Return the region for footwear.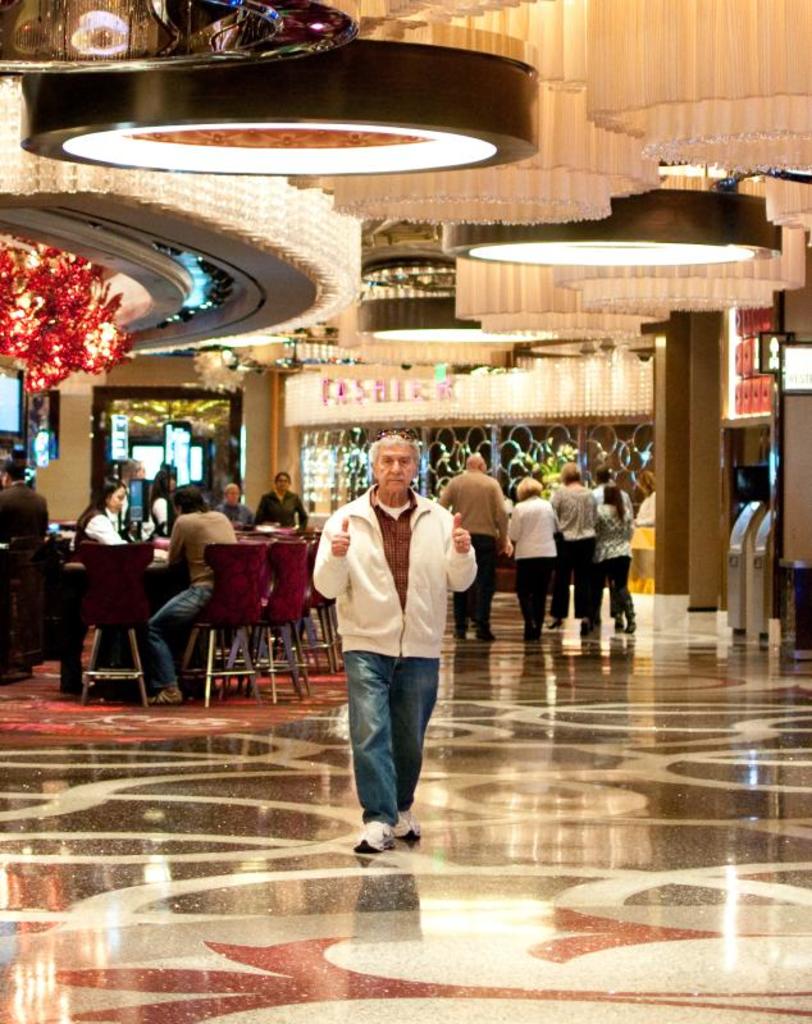
locate(447, 621, 465, 644).
